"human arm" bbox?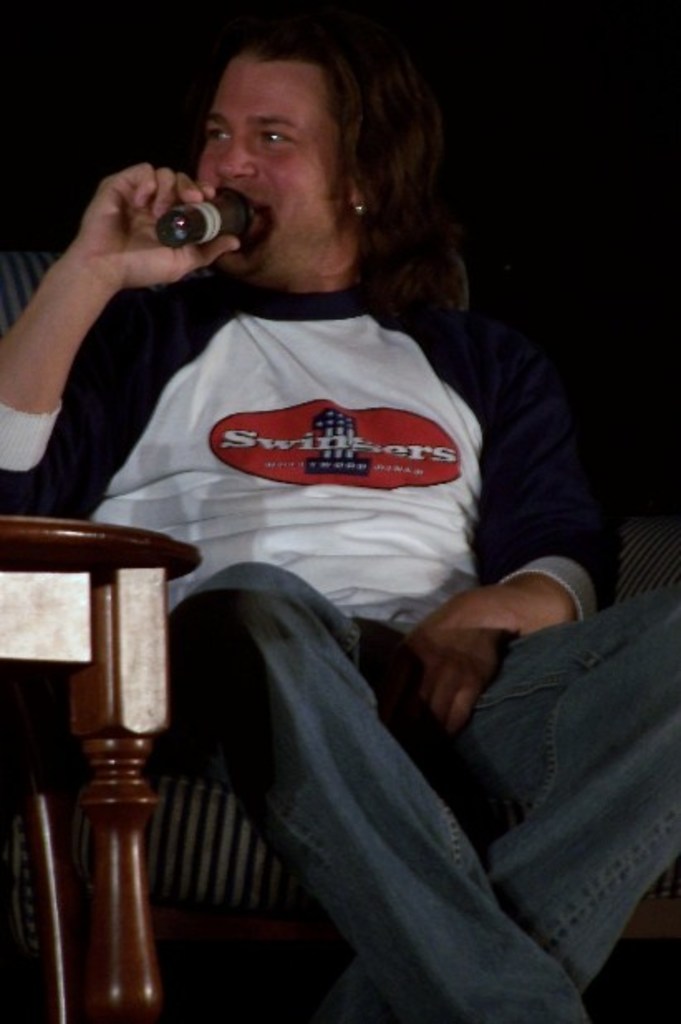
(left=13, top=159, right=197, bottom=482)
